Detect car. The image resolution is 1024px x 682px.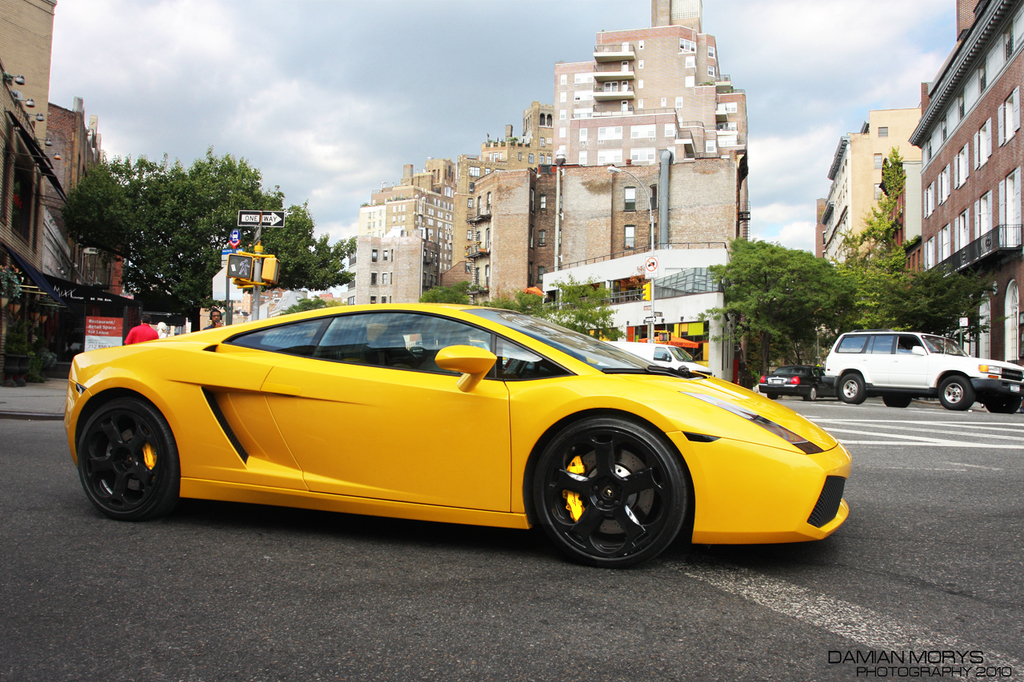
x1=63 y1=301 x2=849 y2=572.
